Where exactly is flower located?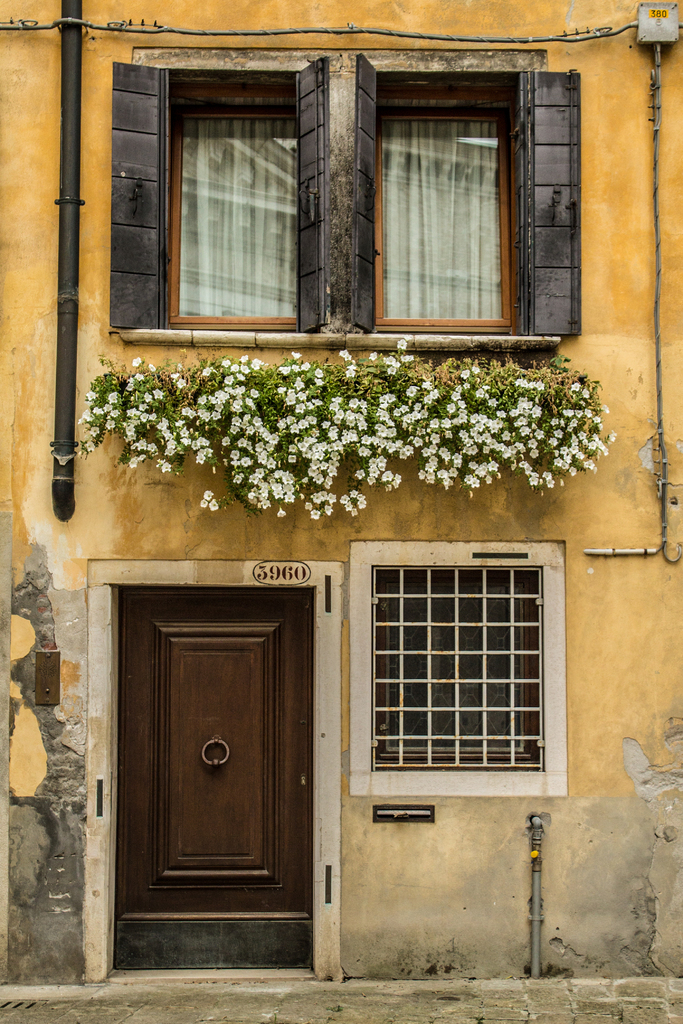
Its bounding box is Rect(84, 442, 94, 452).
